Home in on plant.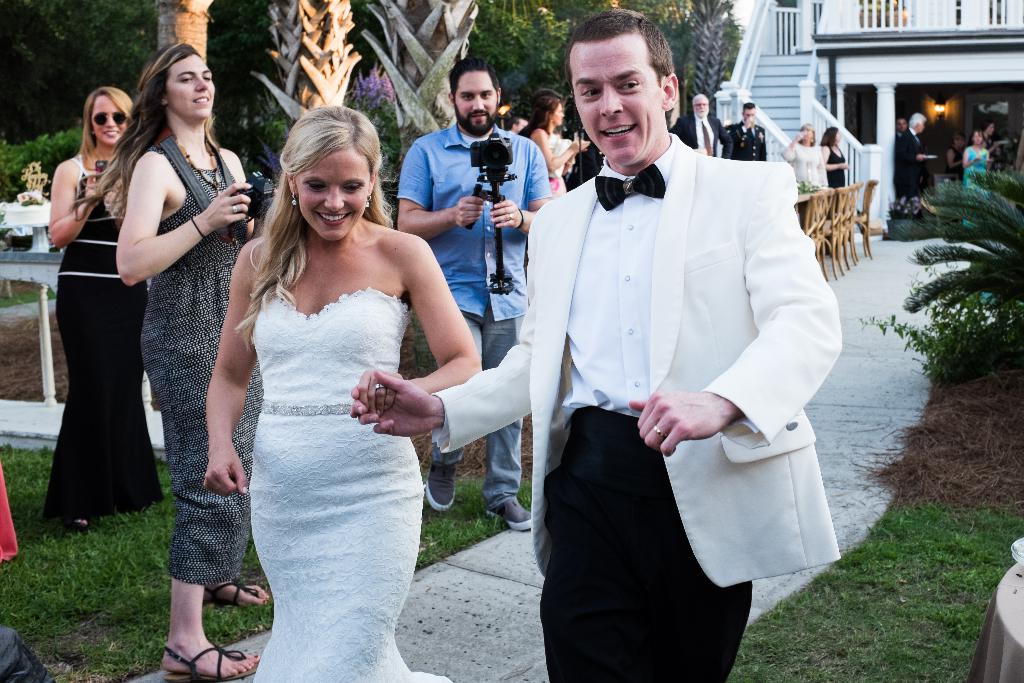
Homed in at [188,593,290,643].
